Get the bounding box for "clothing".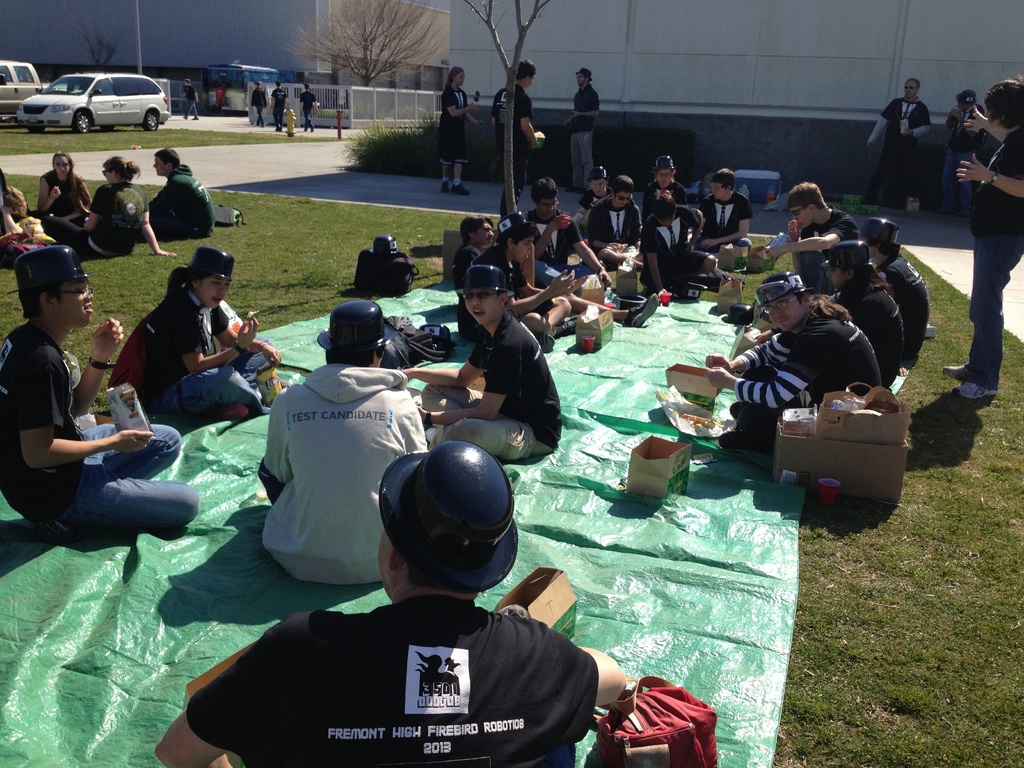
detection(436, 308, 568, 474).
